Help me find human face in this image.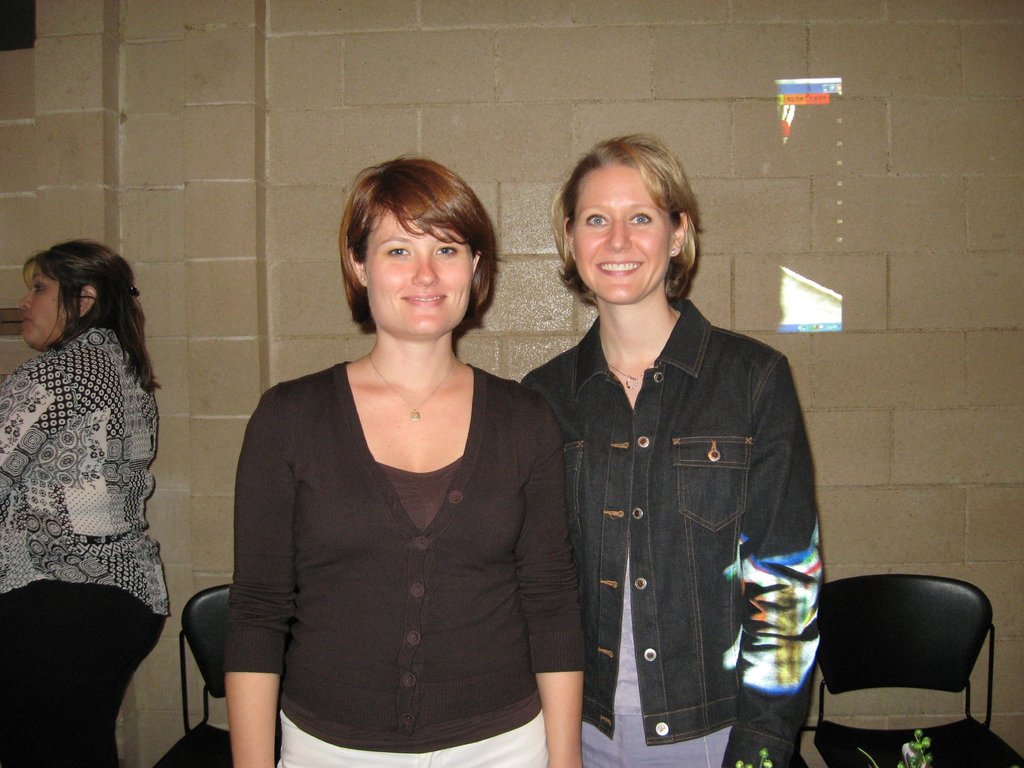
Found it: (17, 263, 70, 346).
